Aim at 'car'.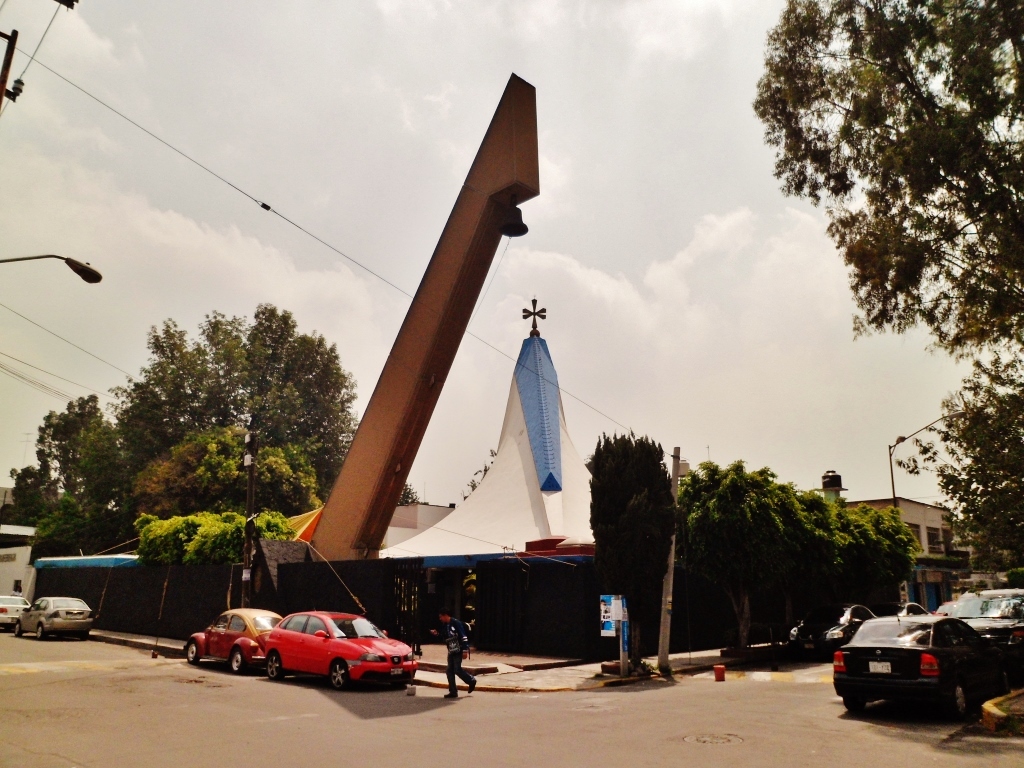
Aimed at box(182, 609, 283, 676).
